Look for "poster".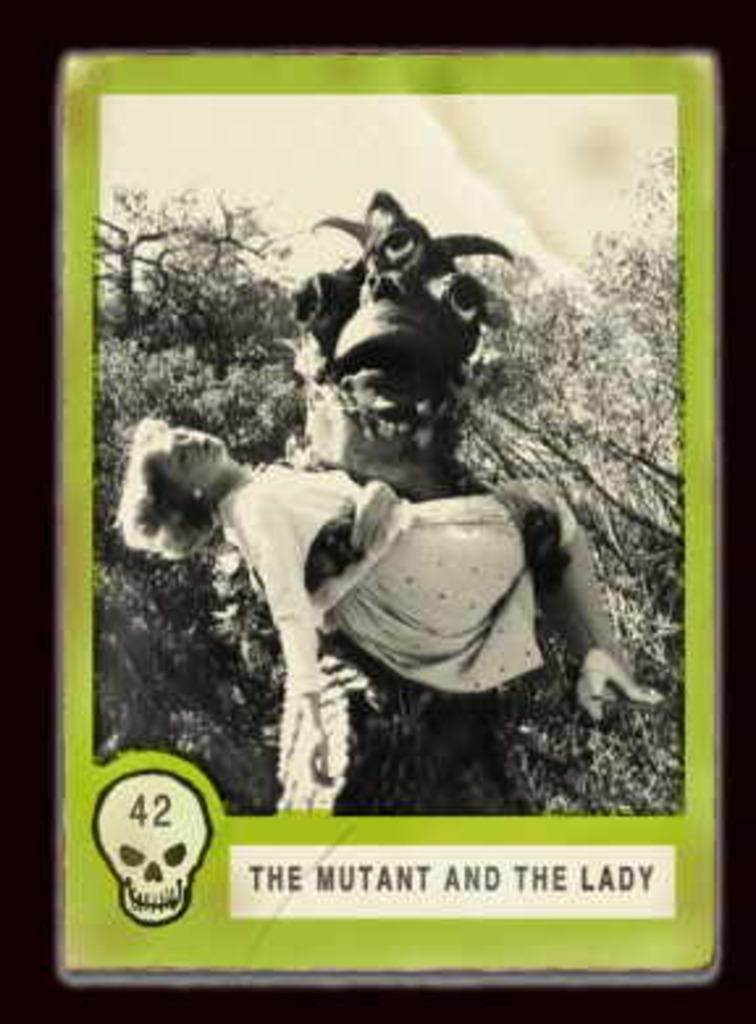
Found: left=0, top=0, right=753, bottom=1021.
